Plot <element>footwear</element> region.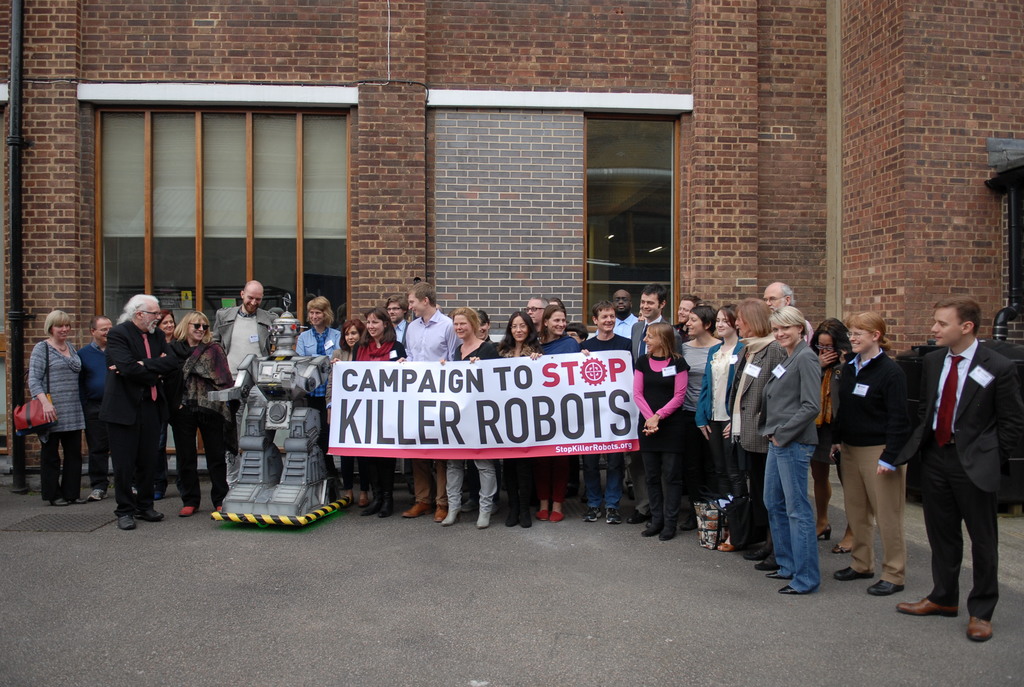
Plotted at [x1=961, y1=610, x2=994, y2=645].
